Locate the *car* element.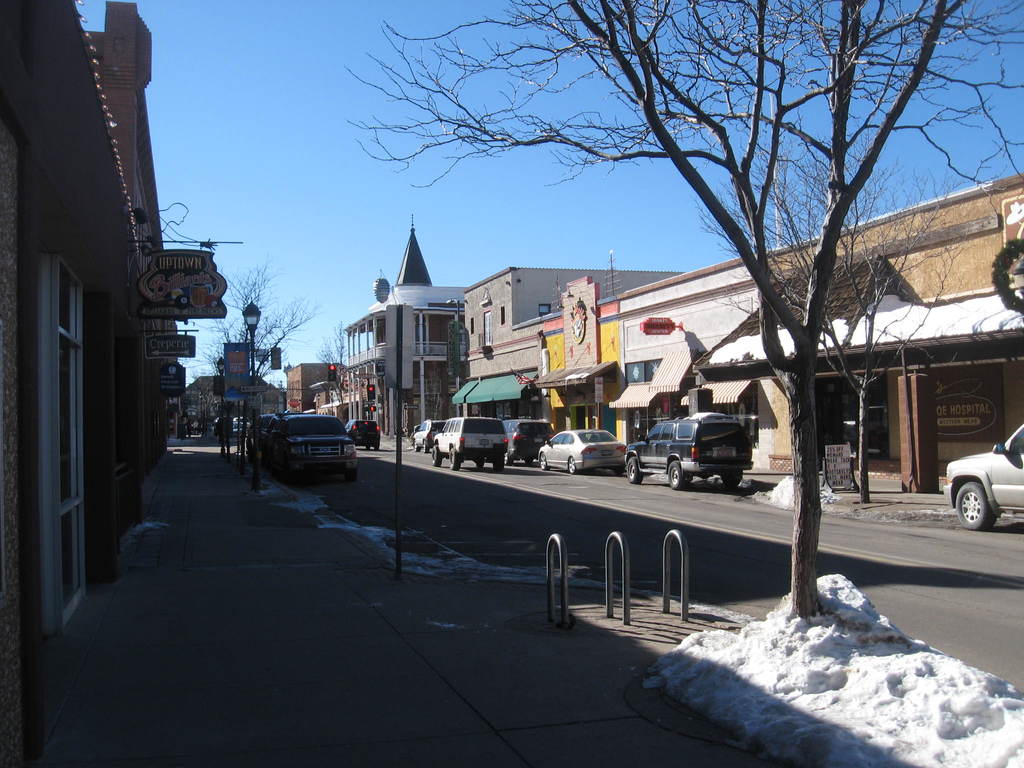
Element bbox: left=929, top=448, right=1023, bottom=538.
